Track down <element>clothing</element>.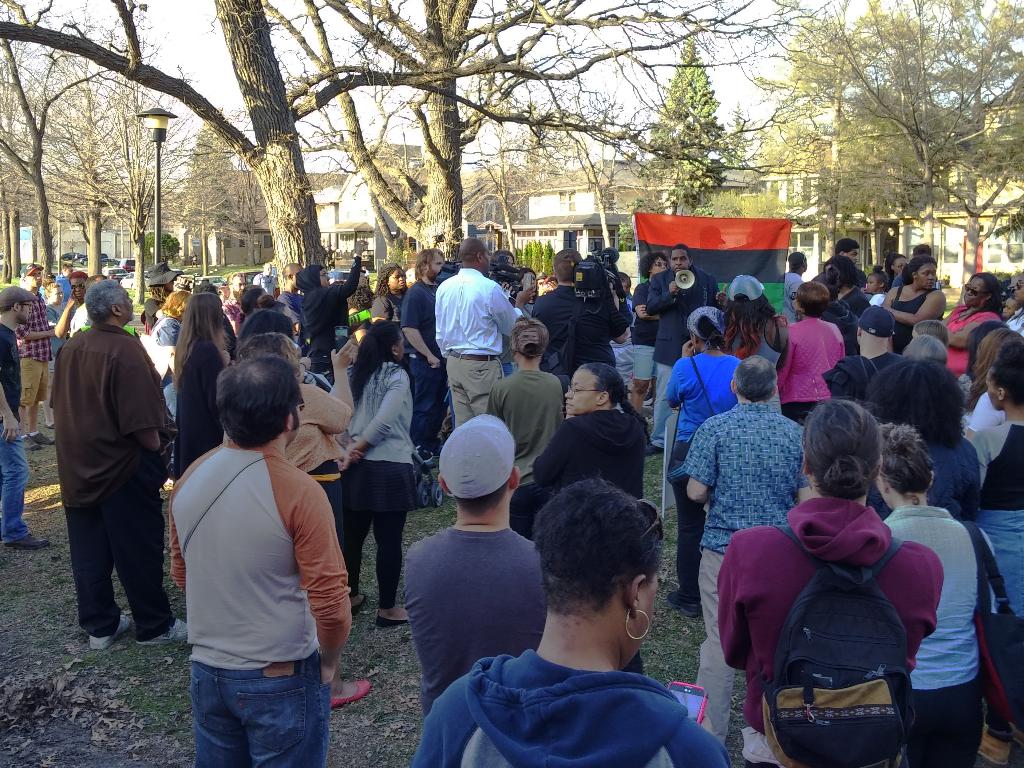
Tracked to 19/291/49/412.
